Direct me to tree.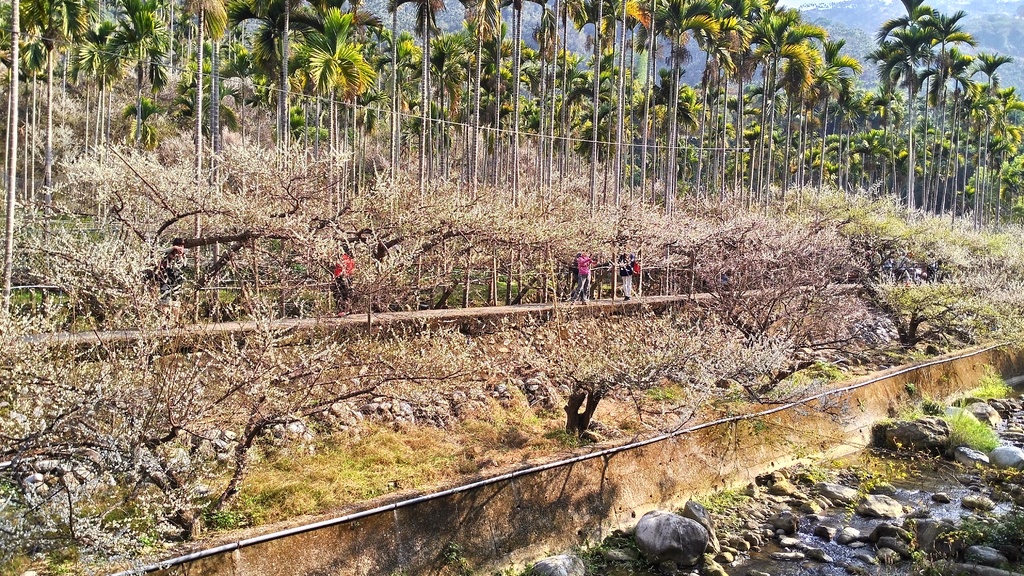
Direction: rect(104, 31, 228, 177).
